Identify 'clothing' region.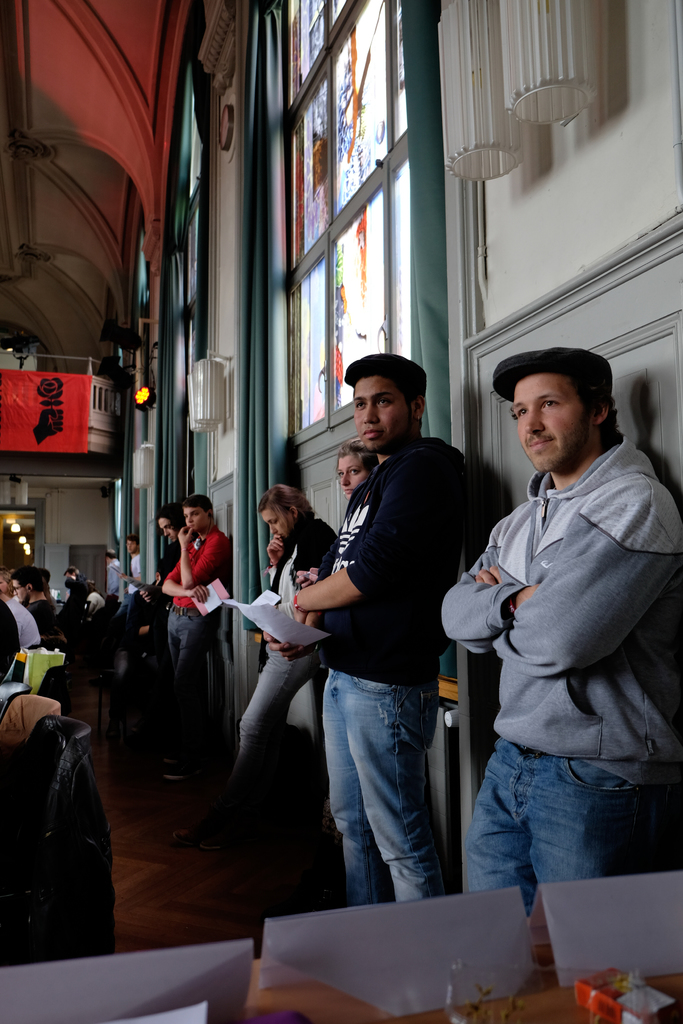
Region: x1=230 y1=515 x2=341 y2=790.
